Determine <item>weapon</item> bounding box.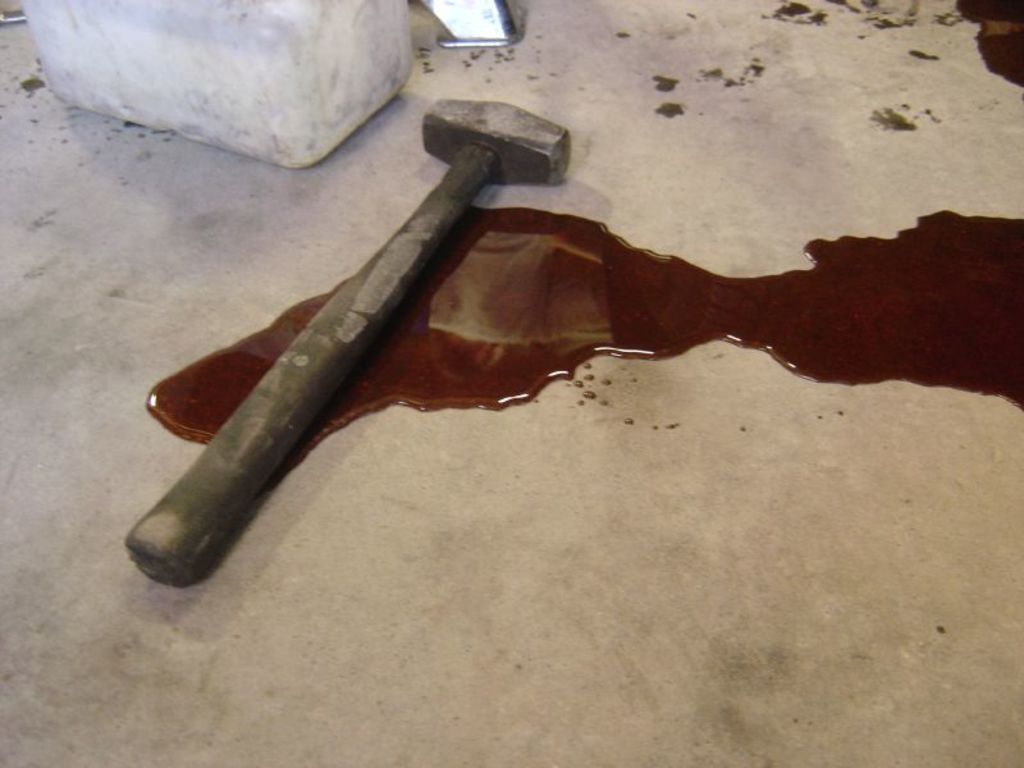
Determined: box=[119, 97, 575, 589].
